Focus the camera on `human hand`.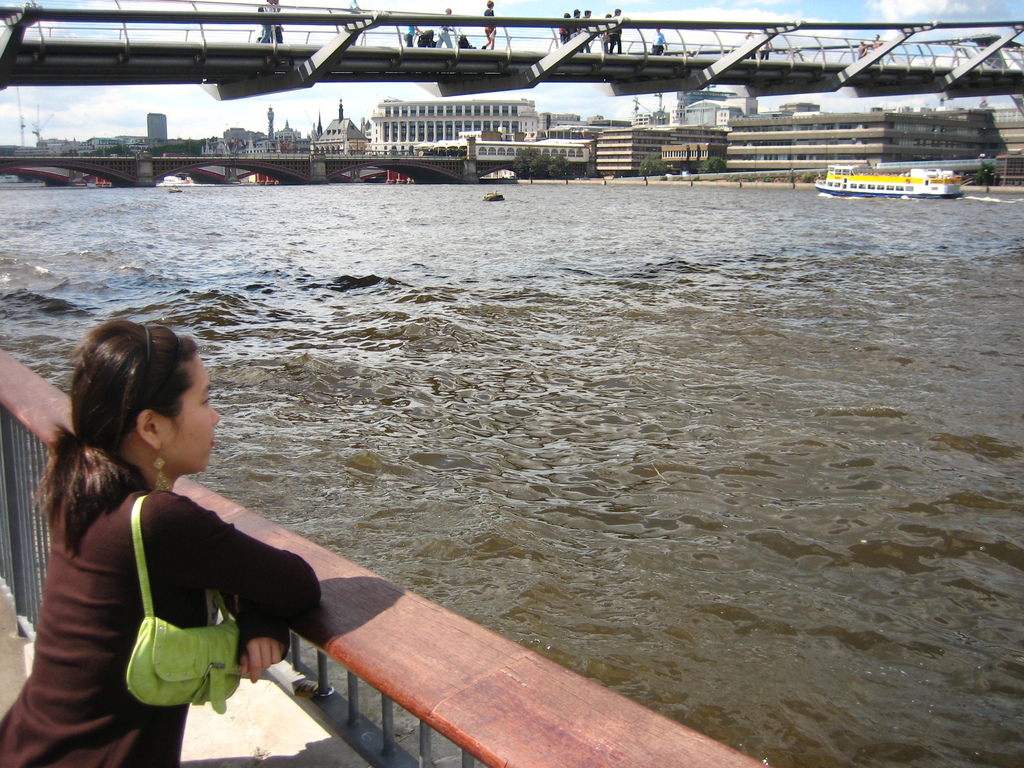
Focus region: [238,636,292,678].
